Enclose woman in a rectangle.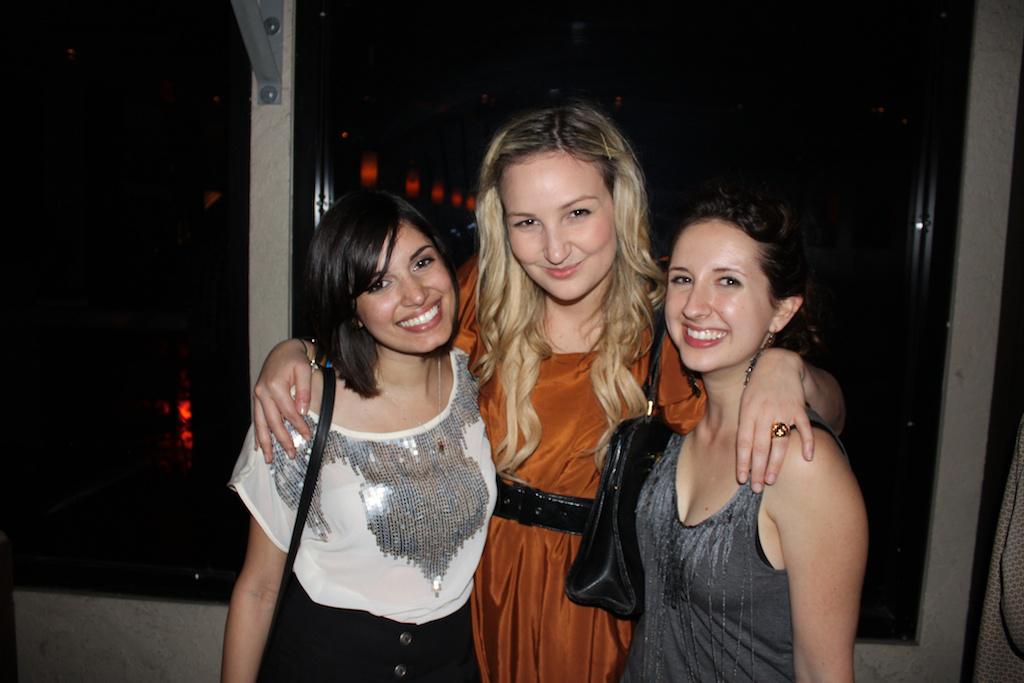
(x1=615, y1=158, x2=873, y2=682).
